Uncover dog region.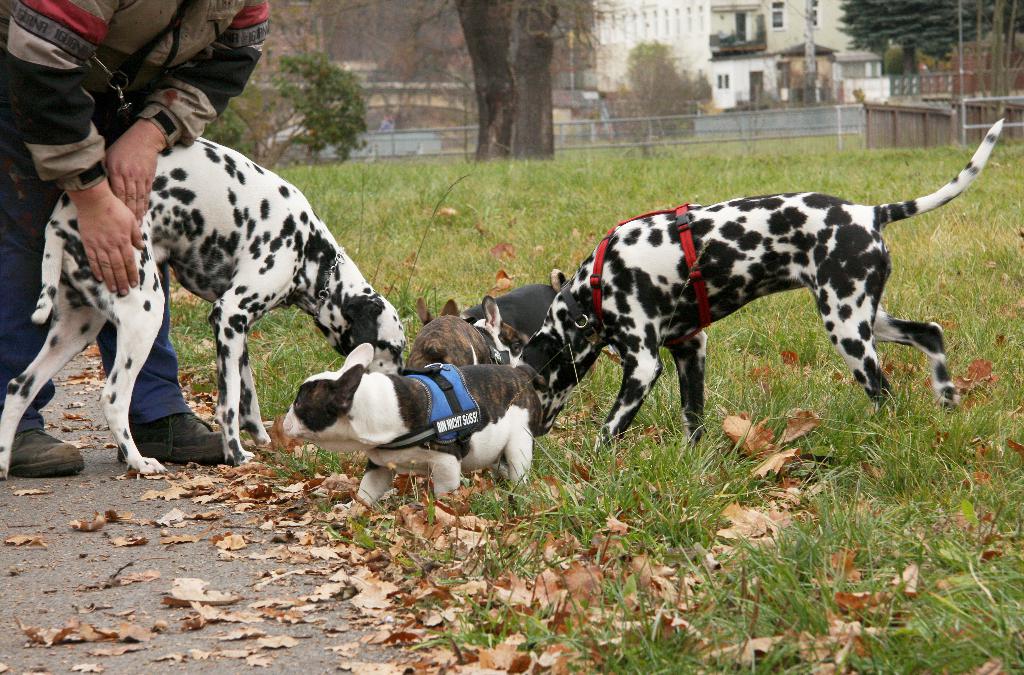
Uncovered: (left=0, top=134, right=412, bottom=479).
